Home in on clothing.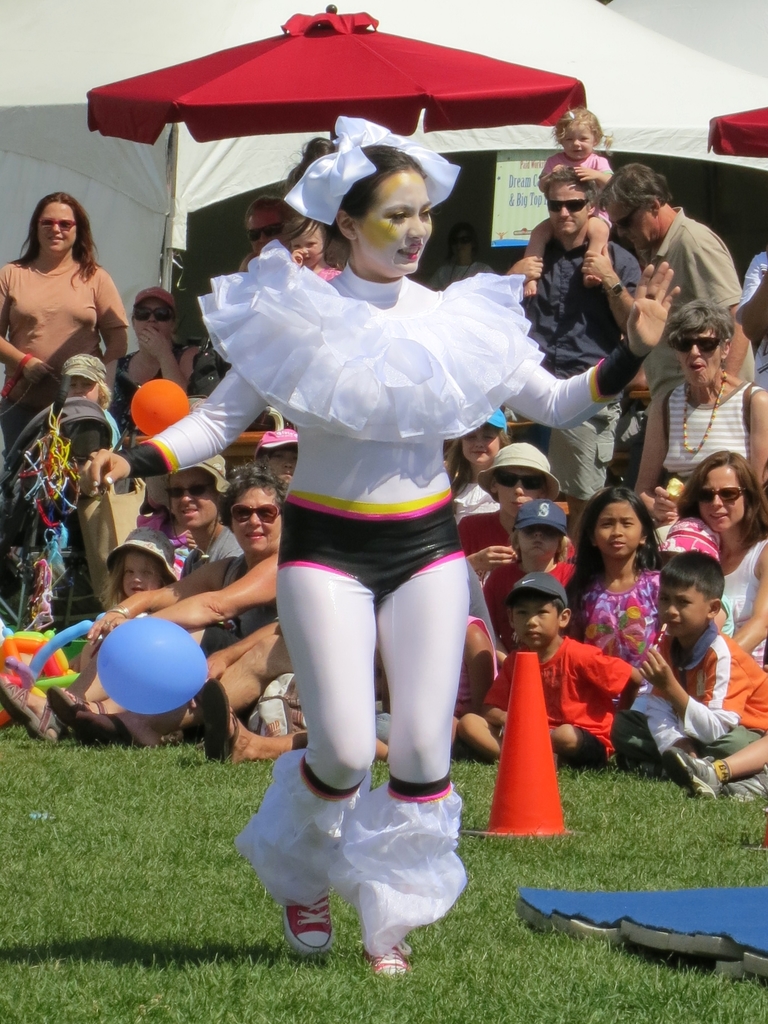
Homed in at (570, 573, 666, 694).
